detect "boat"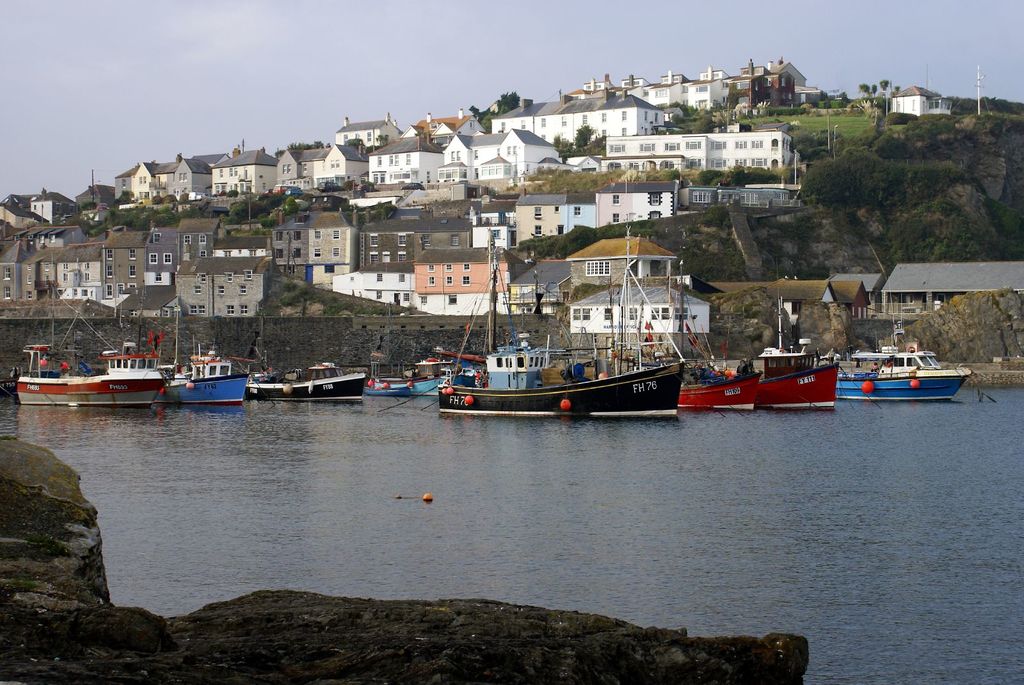
x1=676, y1=292, x2=845, y2=405
